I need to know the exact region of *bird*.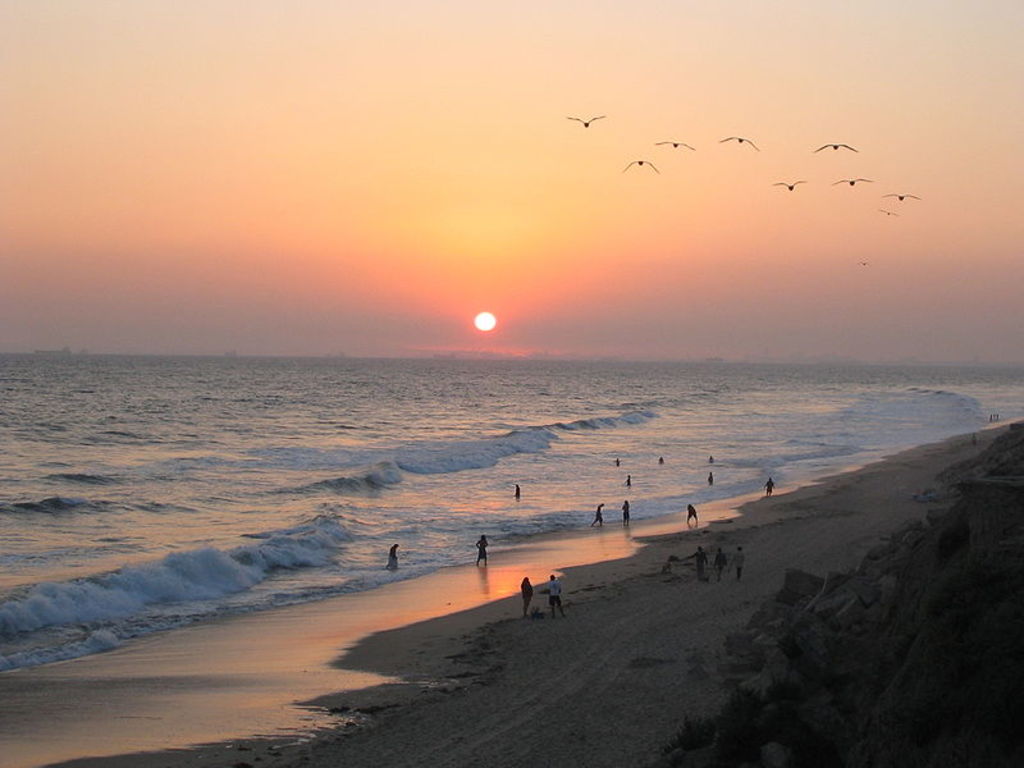
Region: bbox=[769, 178, 808, 192].
